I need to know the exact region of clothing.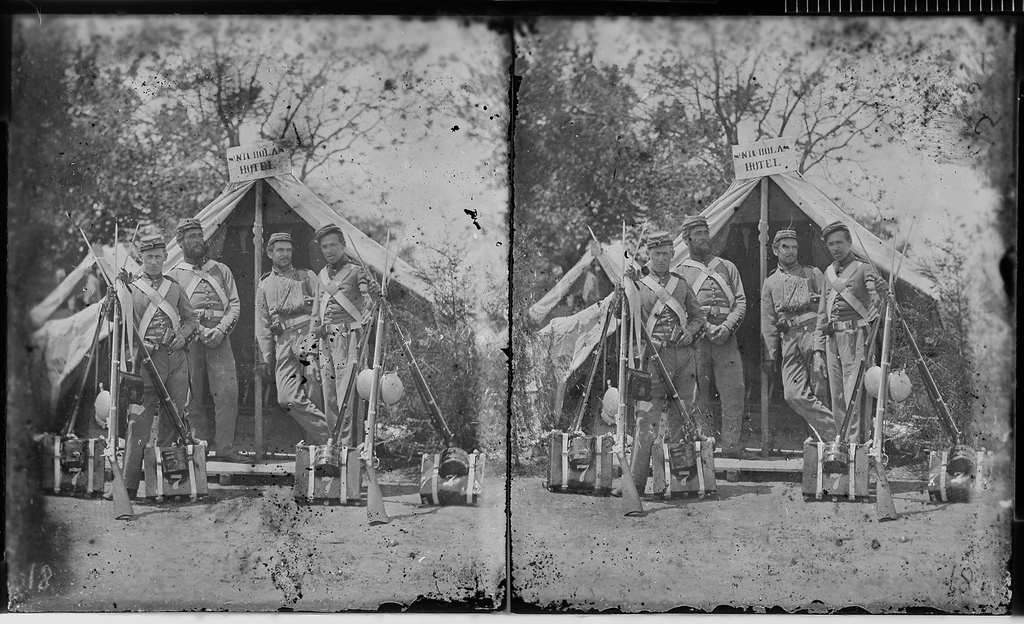
Region: [747,260,834,469].
